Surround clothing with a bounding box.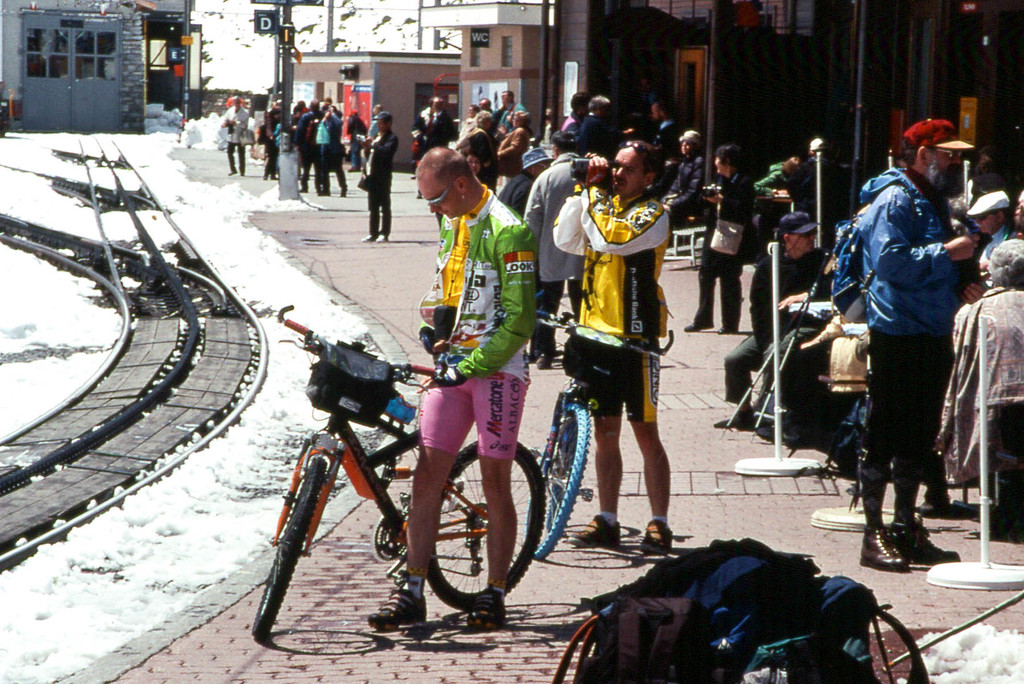
854/164/961/473.
